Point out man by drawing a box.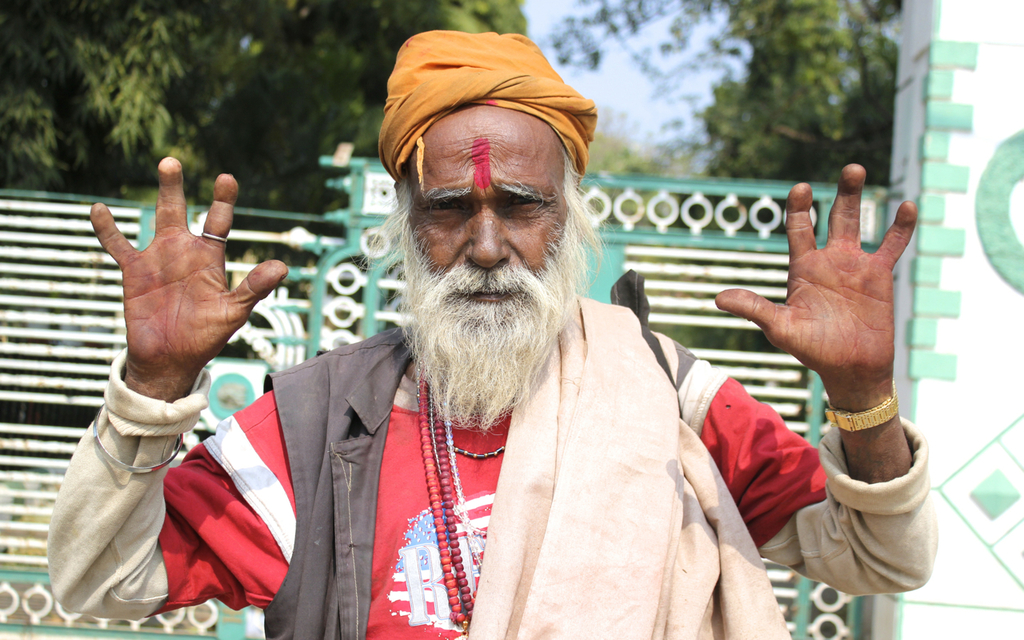
[left=165, top=49, right=836, bottom=626].
